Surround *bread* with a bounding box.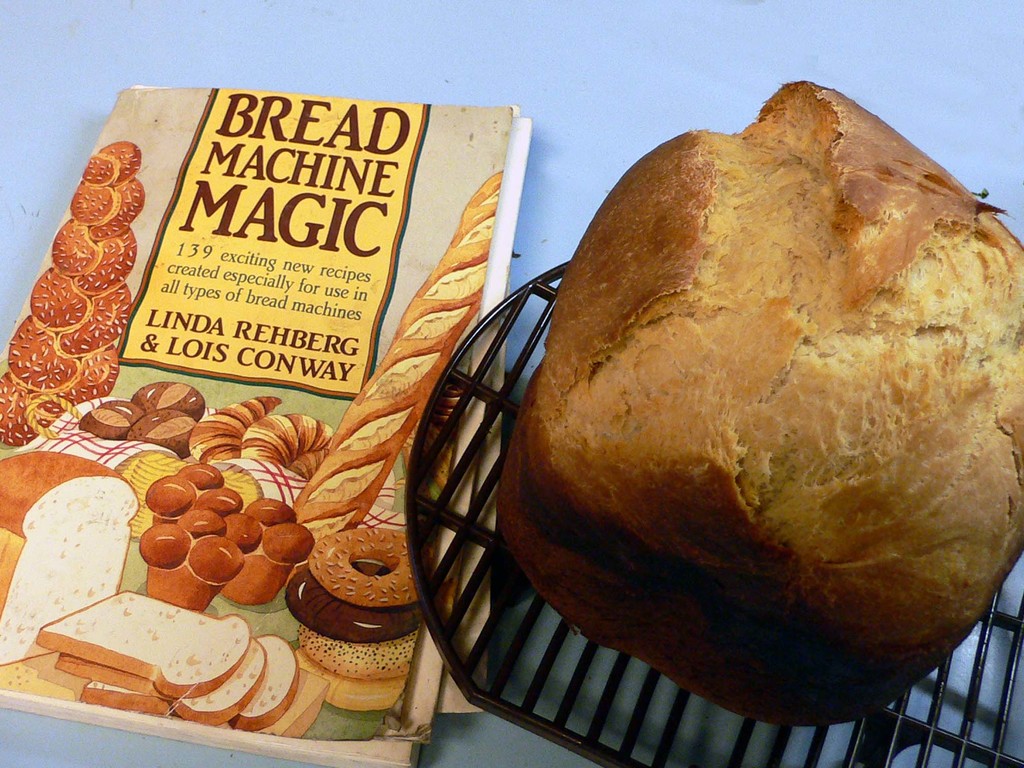
[left=495, top=82, right=1023, bottom=728].
